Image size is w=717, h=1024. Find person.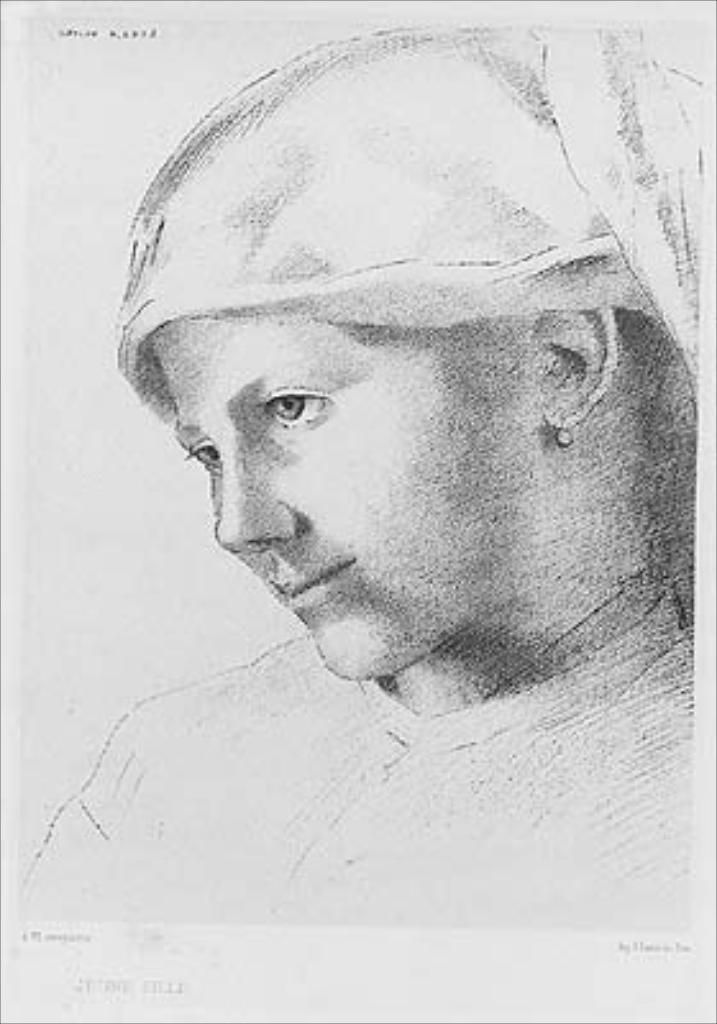
<bbox>44, 31, 699, 945</bbox>.
